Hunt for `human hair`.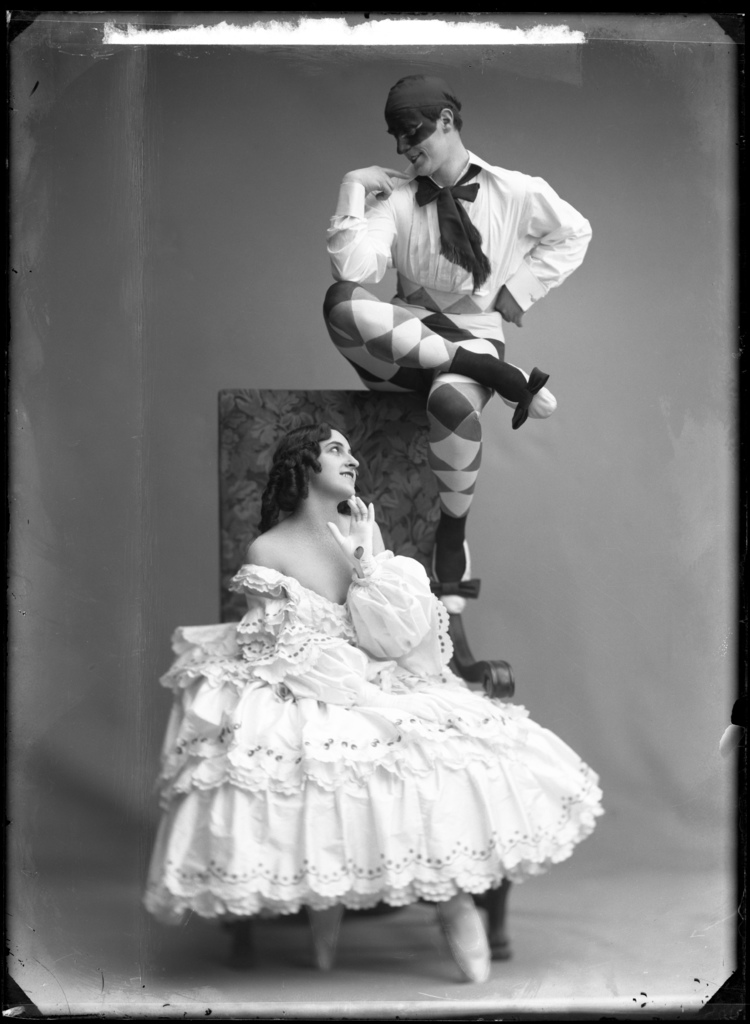
Hunted down at 275/420/374/527.
